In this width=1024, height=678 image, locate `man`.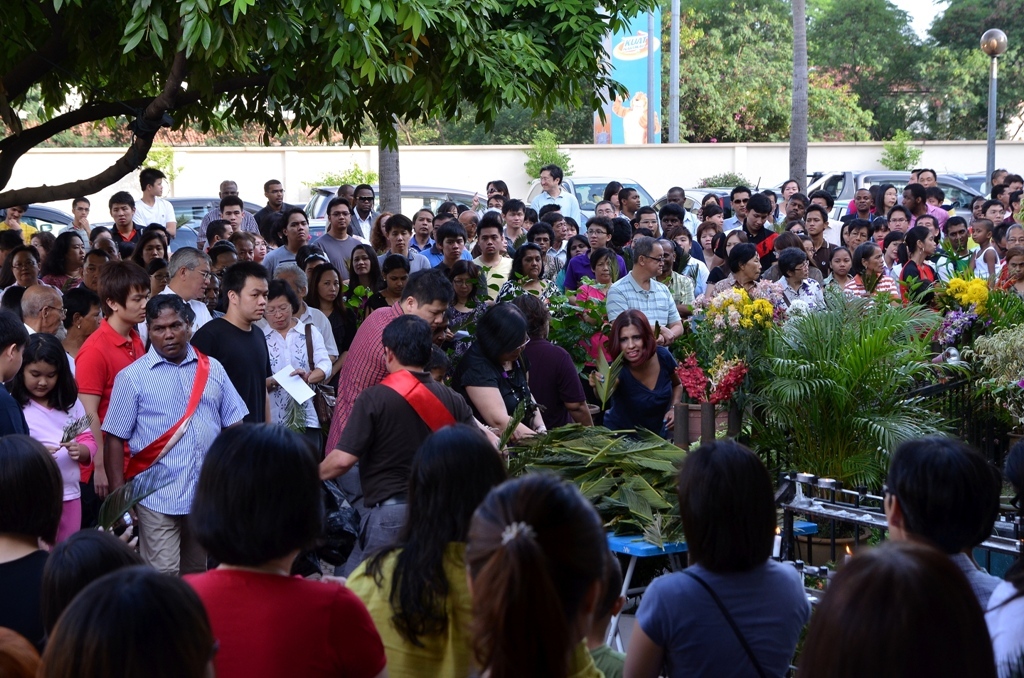
Bounding box: select_region(708, 195, 781, 267).
